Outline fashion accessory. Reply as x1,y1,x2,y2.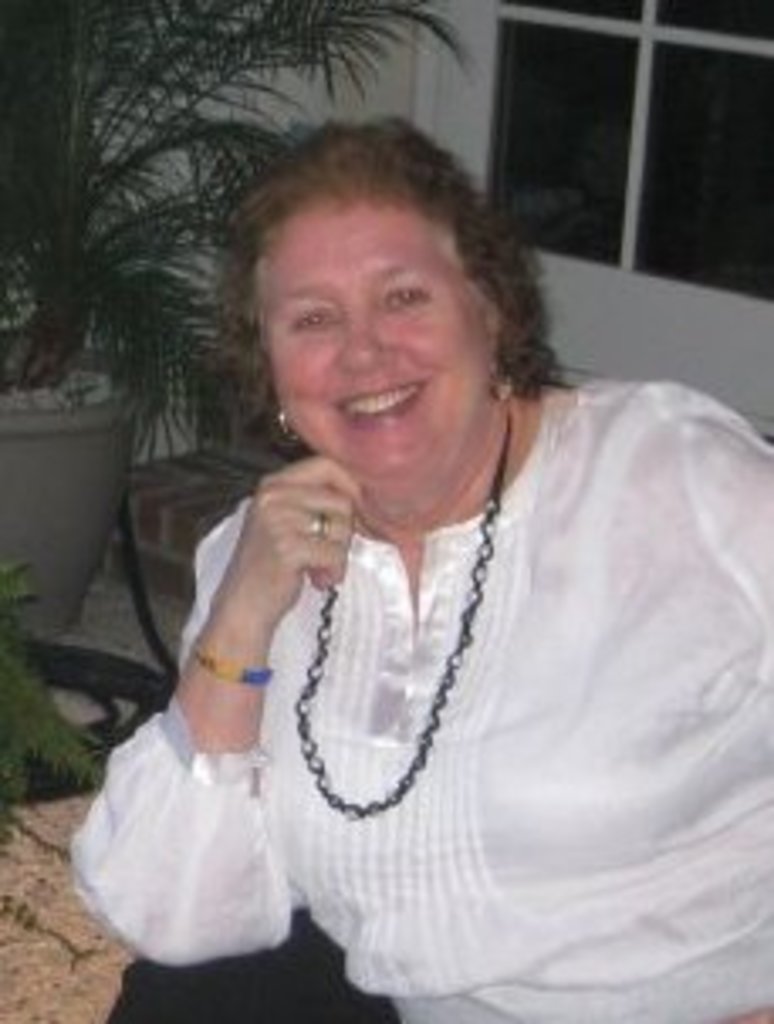
291,402,524,835.
